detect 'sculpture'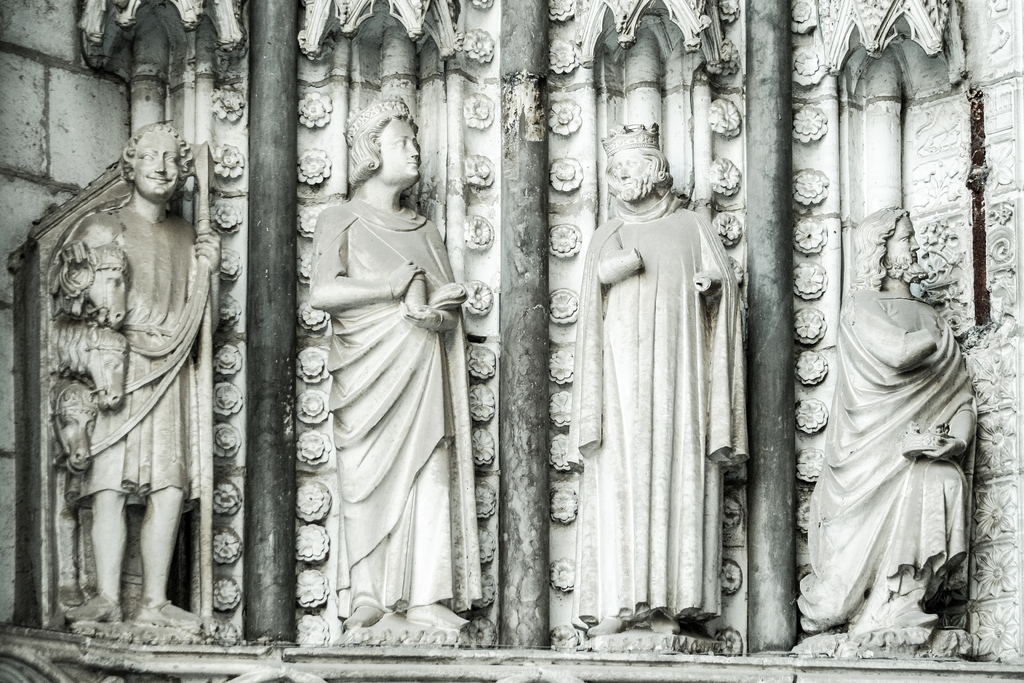
BBox(540, 435, 576, 479)
